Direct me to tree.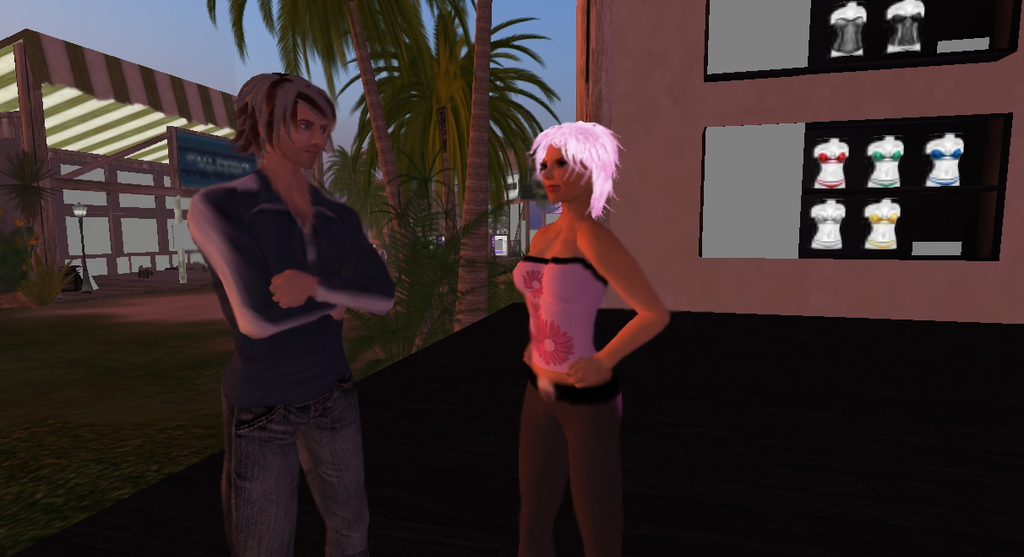
Direction: BBox(328, 140, 395, 254).
